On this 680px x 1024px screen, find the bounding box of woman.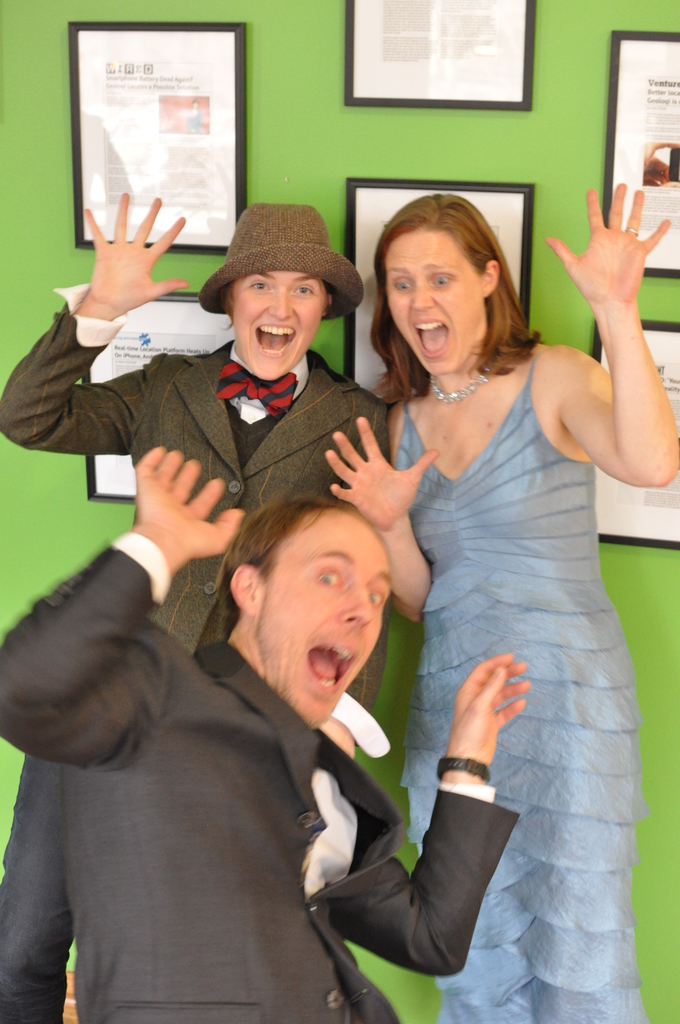
Bounding box: detection(323, 136, 637, 1019).
